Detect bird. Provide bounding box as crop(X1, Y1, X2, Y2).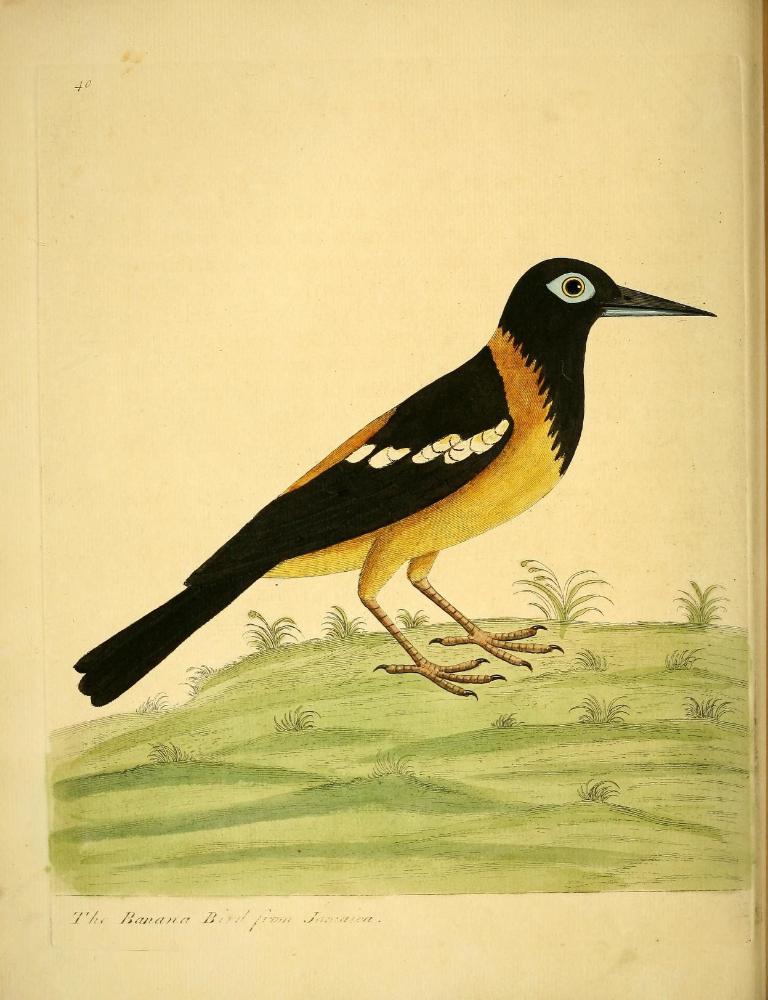
crop(50, 249, 705, 648).
